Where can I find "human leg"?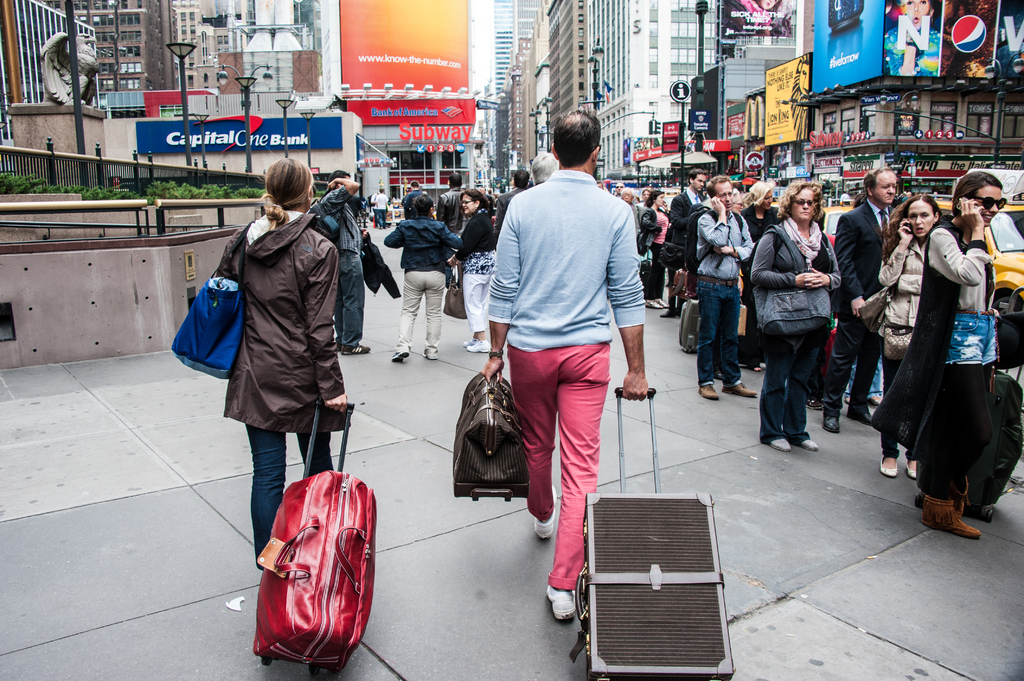
You can find it at <box>342,253,372,354</box>.
